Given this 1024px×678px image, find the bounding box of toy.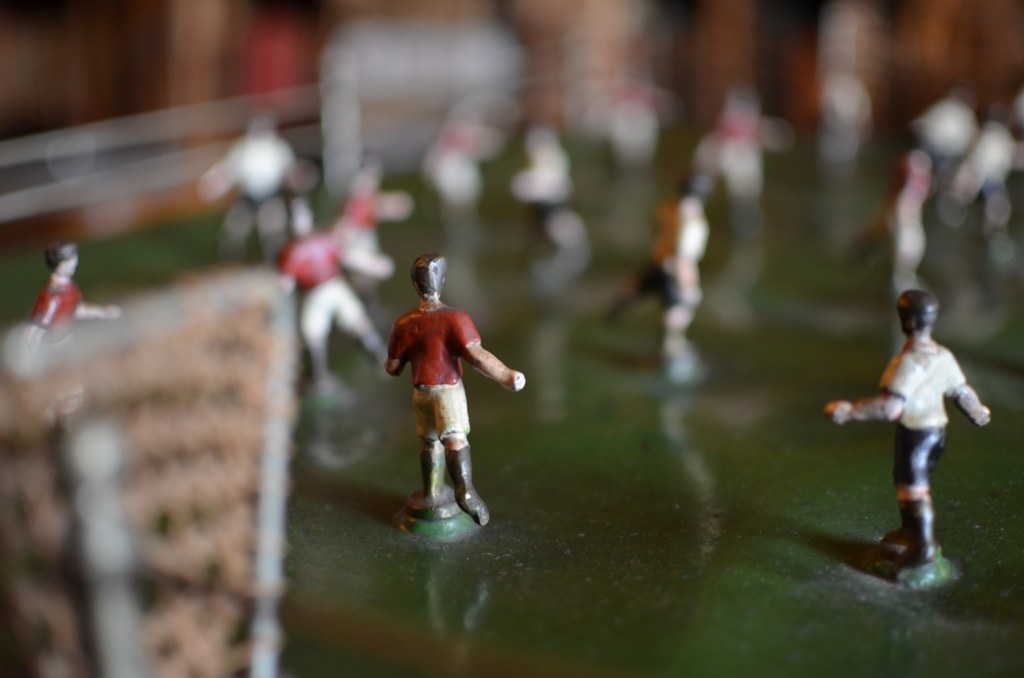
pyautogui.locateOnScreen(604, 175, 712, 368).
